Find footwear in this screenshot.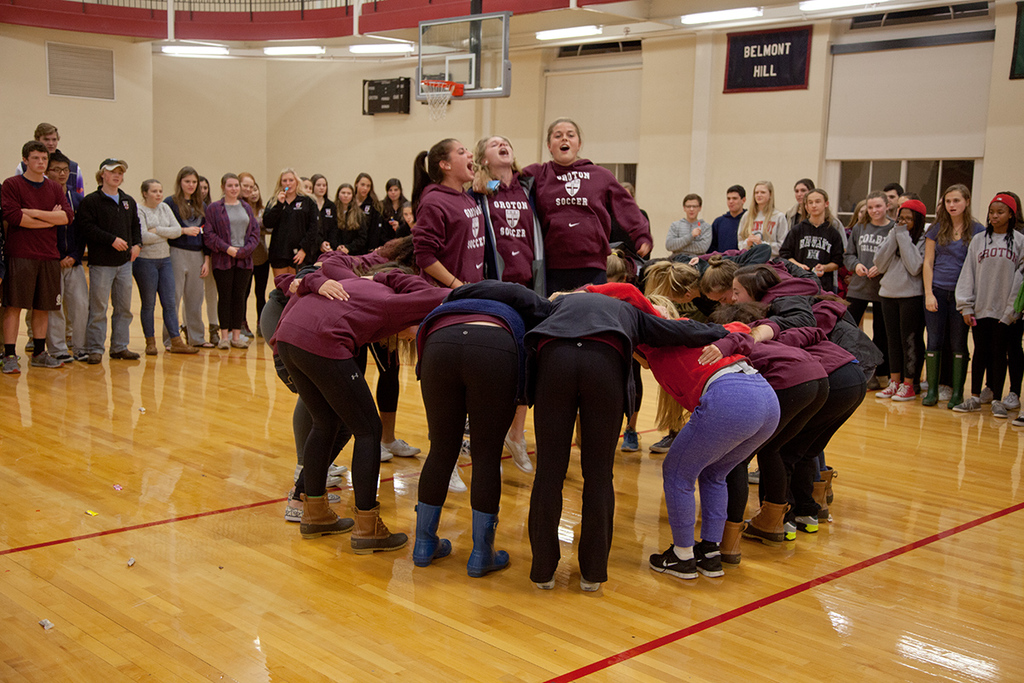
The bounding box for footwear is <bbox>977, 388, 998, 402</bbox>.
